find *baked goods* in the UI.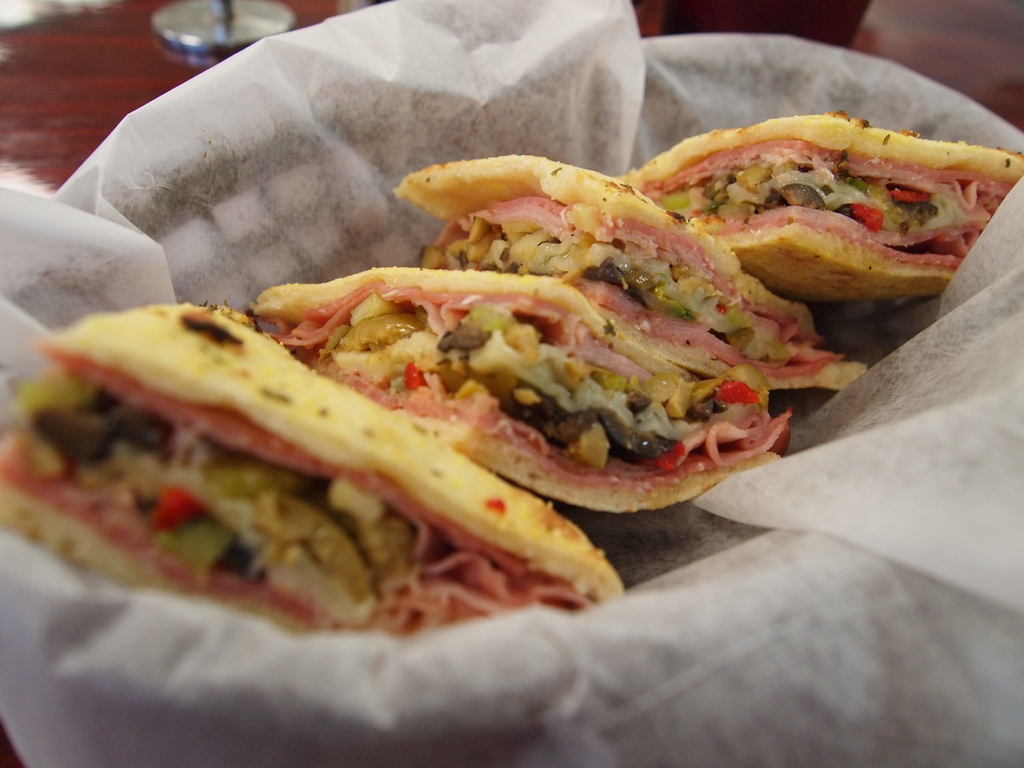
UI element at rect(241, 274, 795, 506).
